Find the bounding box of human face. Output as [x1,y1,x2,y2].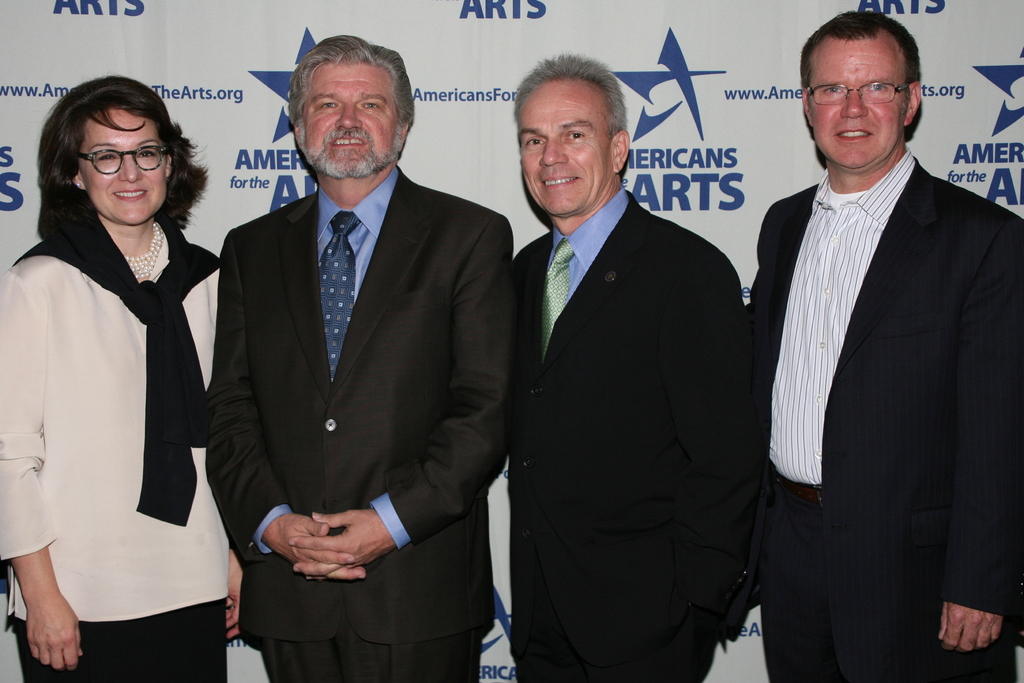
[525,79,610,211].
